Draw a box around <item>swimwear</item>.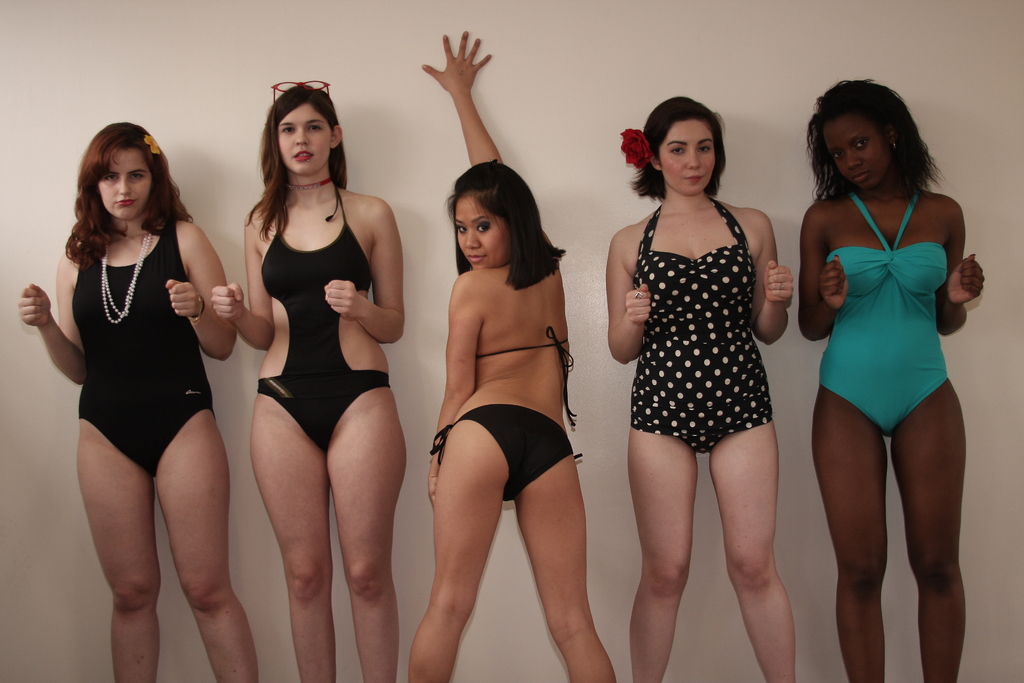
bbox=(74, 209, 230, 477).
